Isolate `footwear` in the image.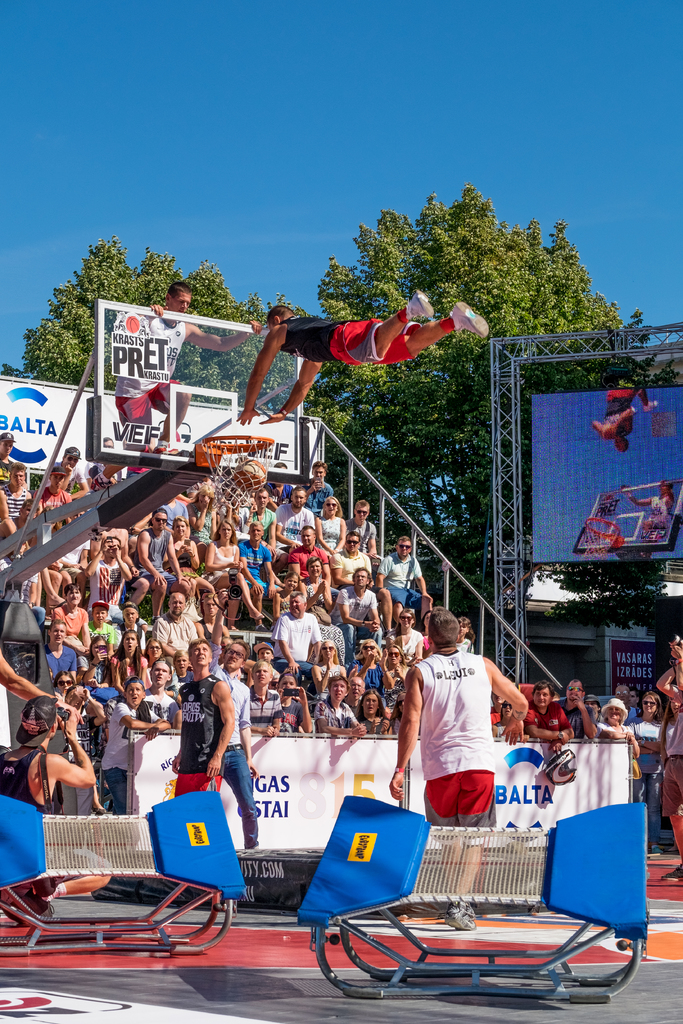
Isolated region: [left=85, top=473, right=117, bottom=493].
